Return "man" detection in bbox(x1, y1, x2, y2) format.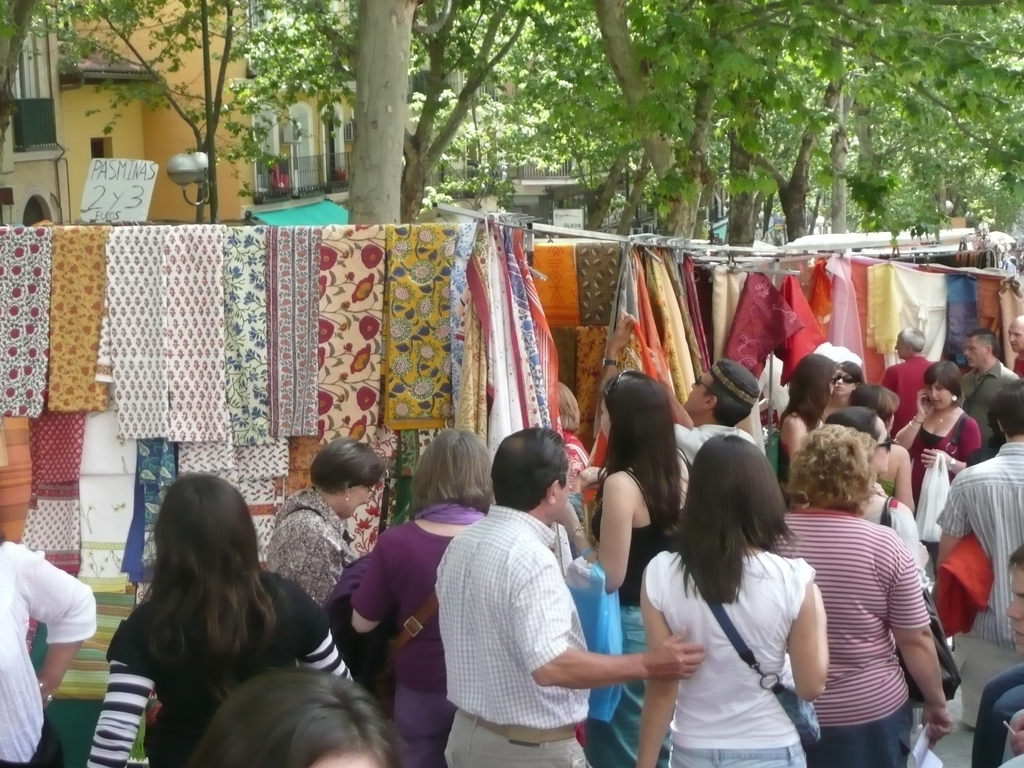
bbox(938, 387, 1023, 732).
